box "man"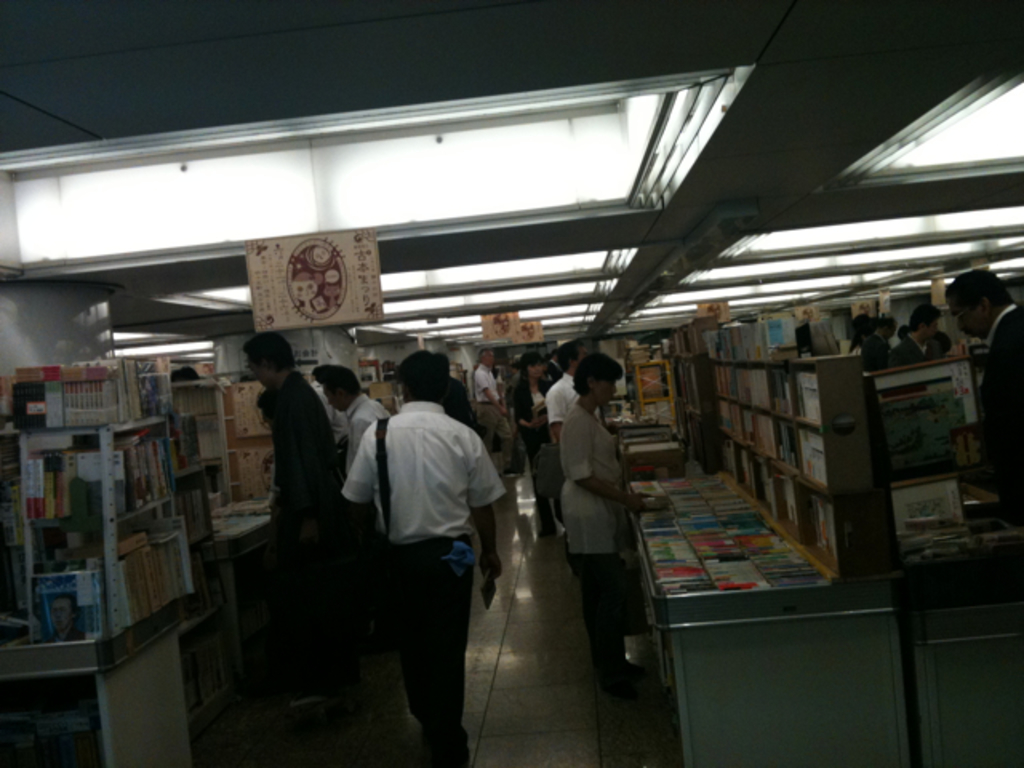
bbox(946, 262, 1022, 526)
